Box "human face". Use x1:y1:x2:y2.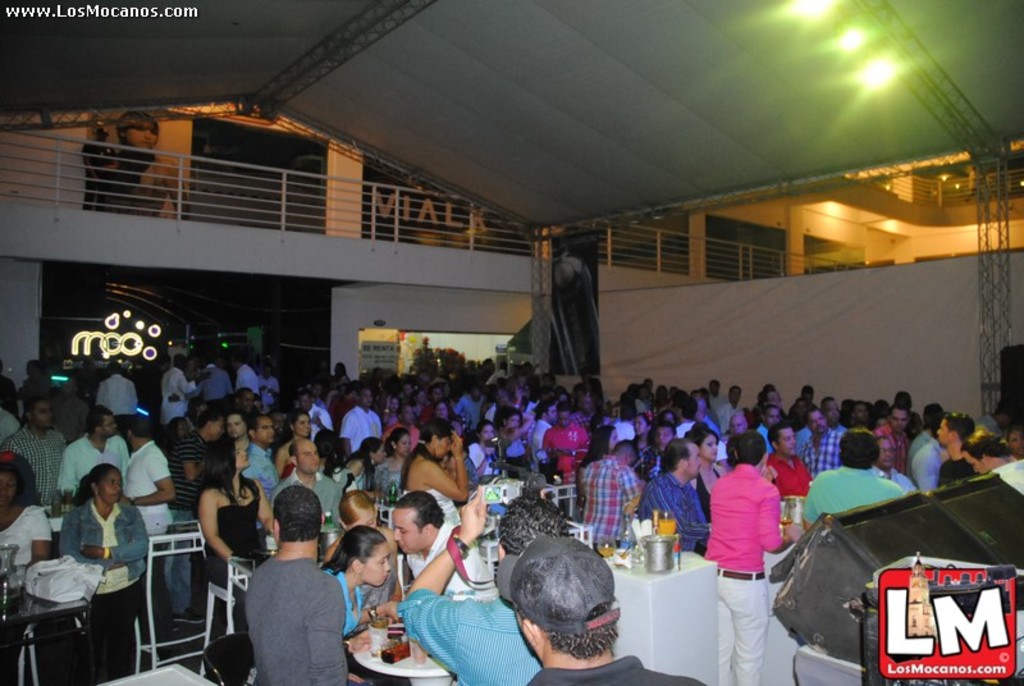
398:433:412:461.
